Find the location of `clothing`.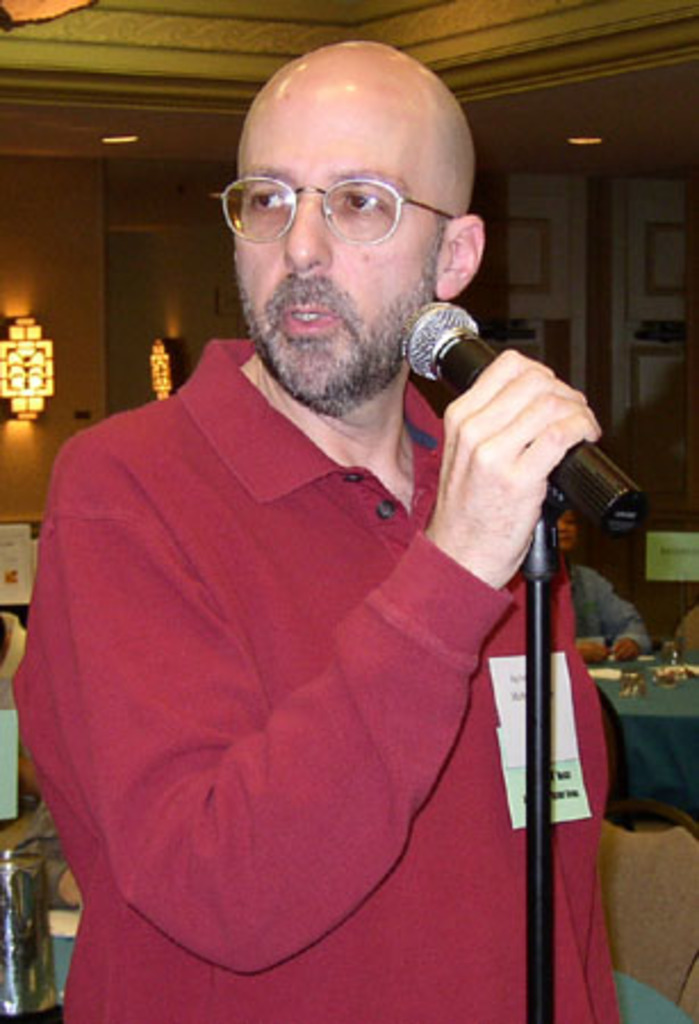
Location: bbox=[676, 605, 697, 653].
